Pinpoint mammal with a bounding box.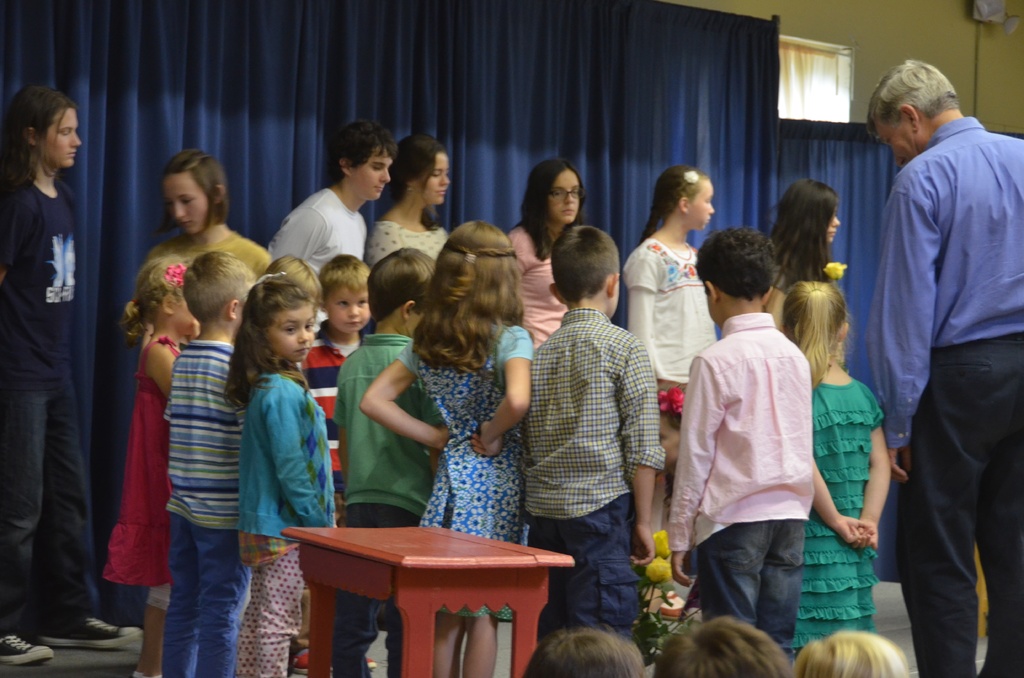
crop(651, 616, 800, 677).
